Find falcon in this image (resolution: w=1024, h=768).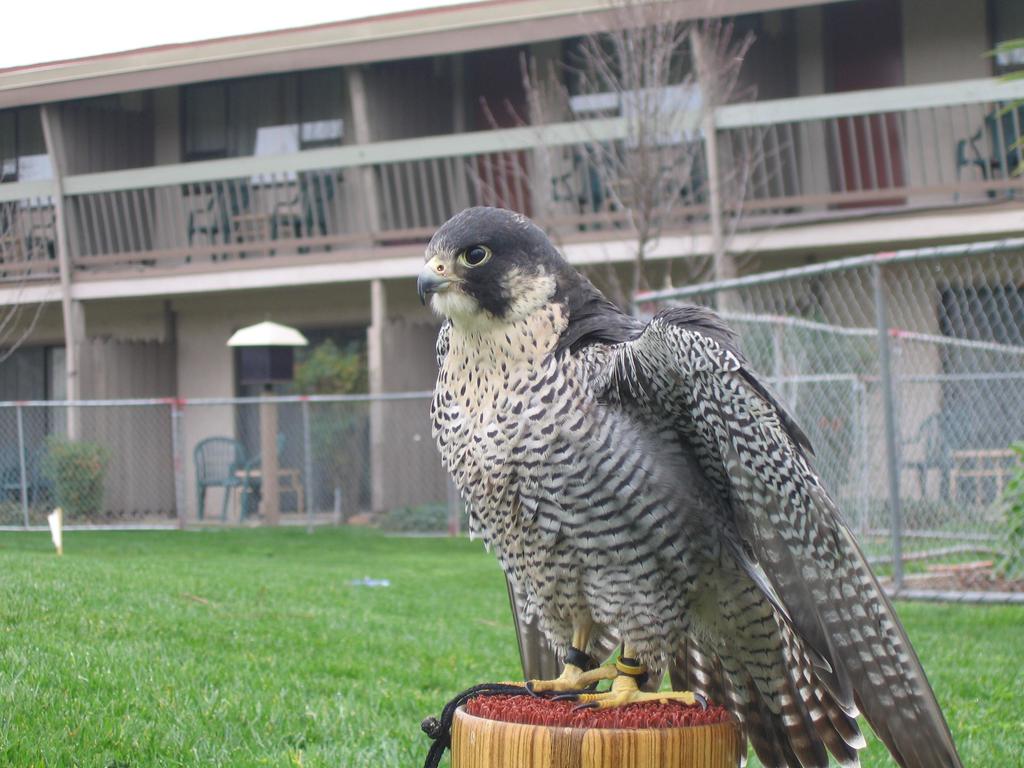
locate(416, 204, 961, 767).
